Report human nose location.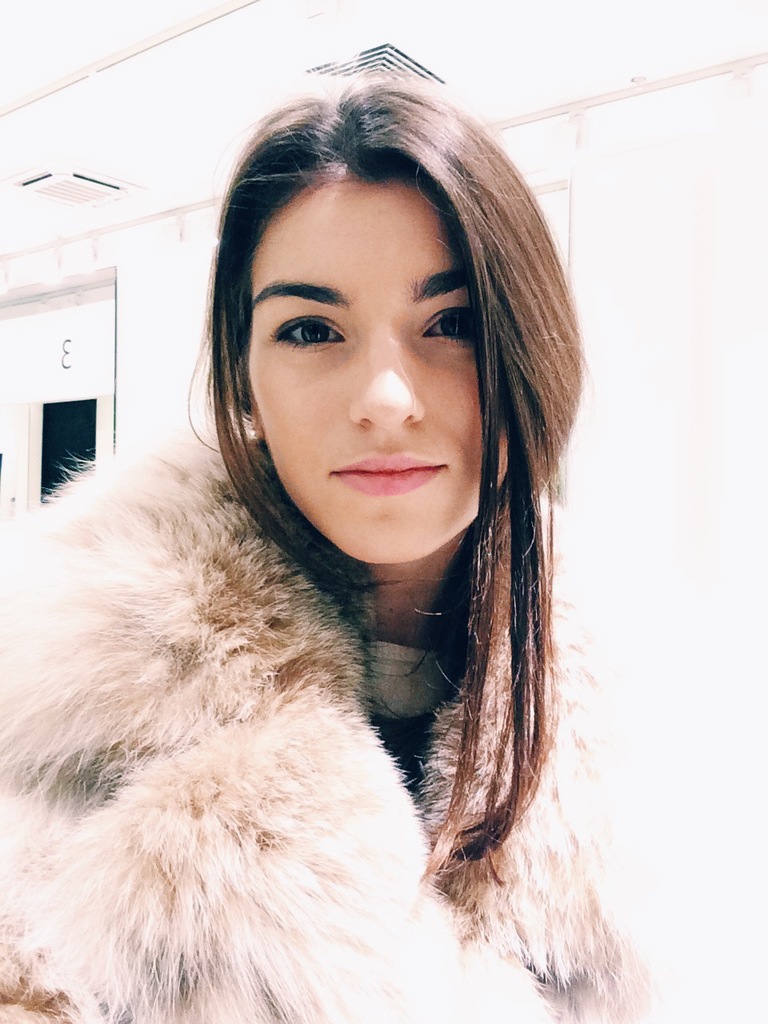
Report: 346 323 424 432.
